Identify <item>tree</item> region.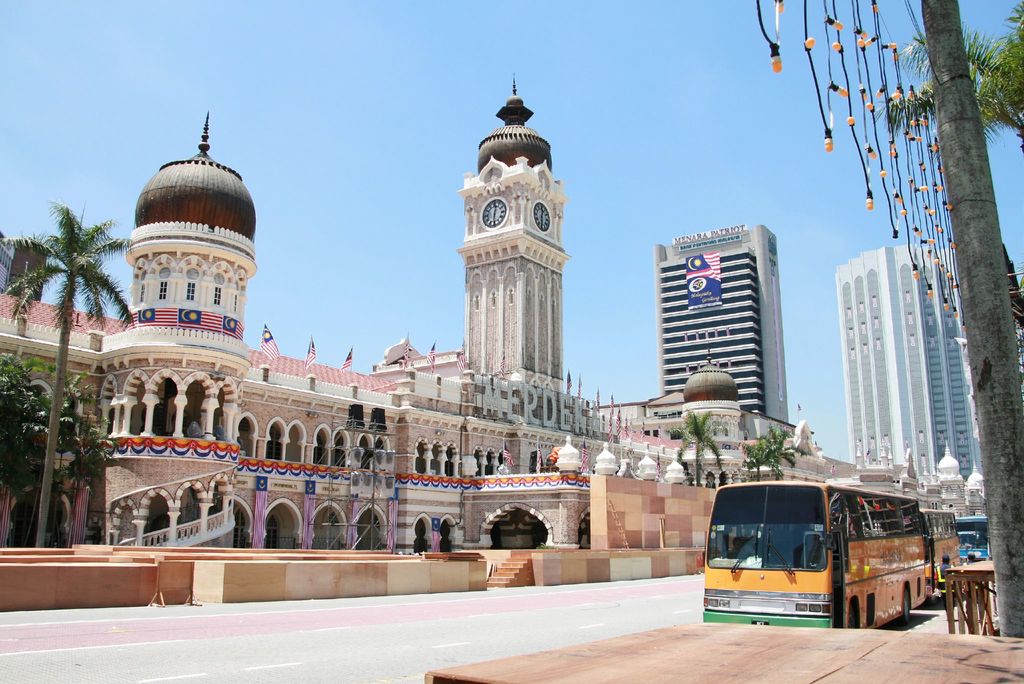
Region: crop(737, 417, 797, 480).
